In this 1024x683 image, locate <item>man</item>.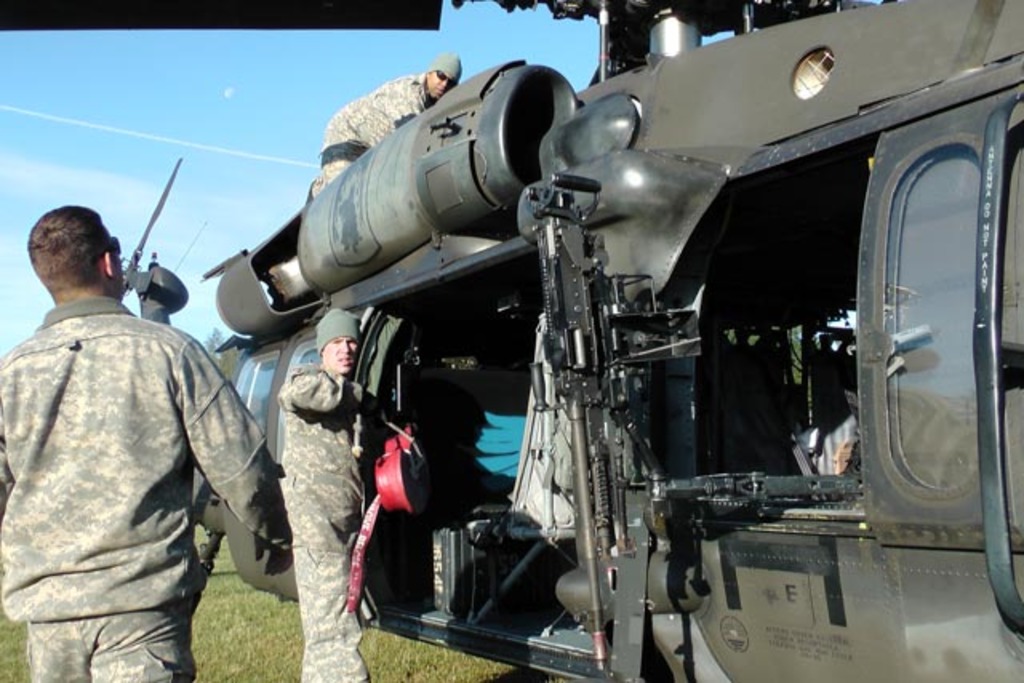
Bounding box: Rect(2, 174, 261, 682).
